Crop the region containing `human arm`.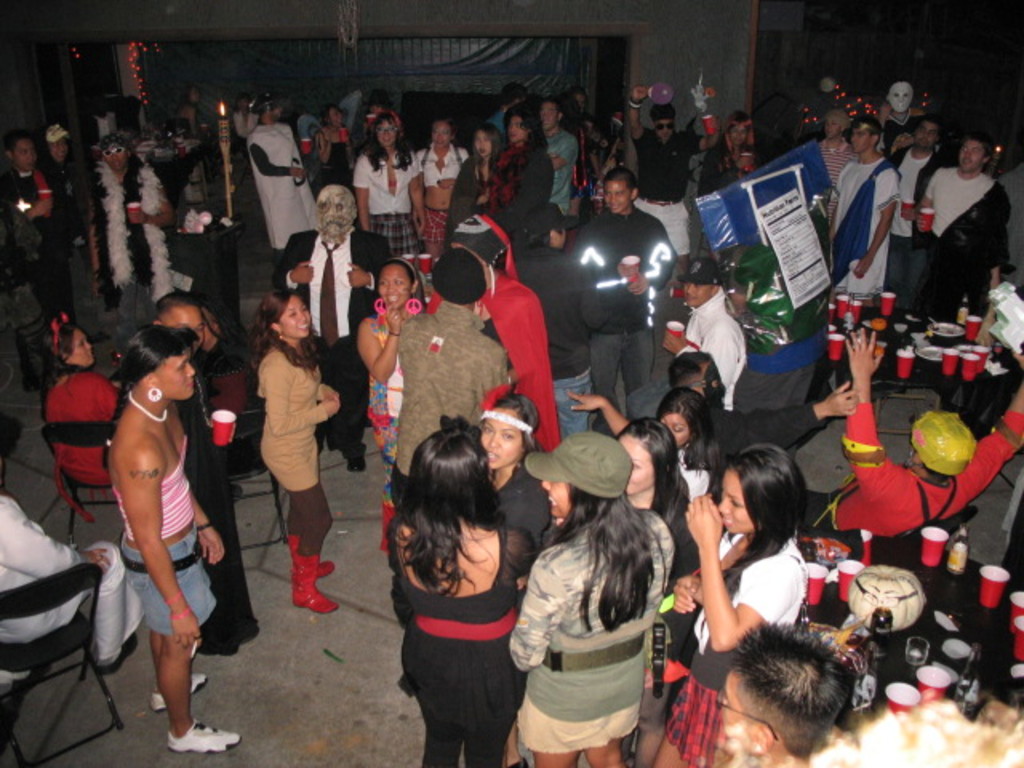
Crop region: rect(0, 490, 112, 582).
